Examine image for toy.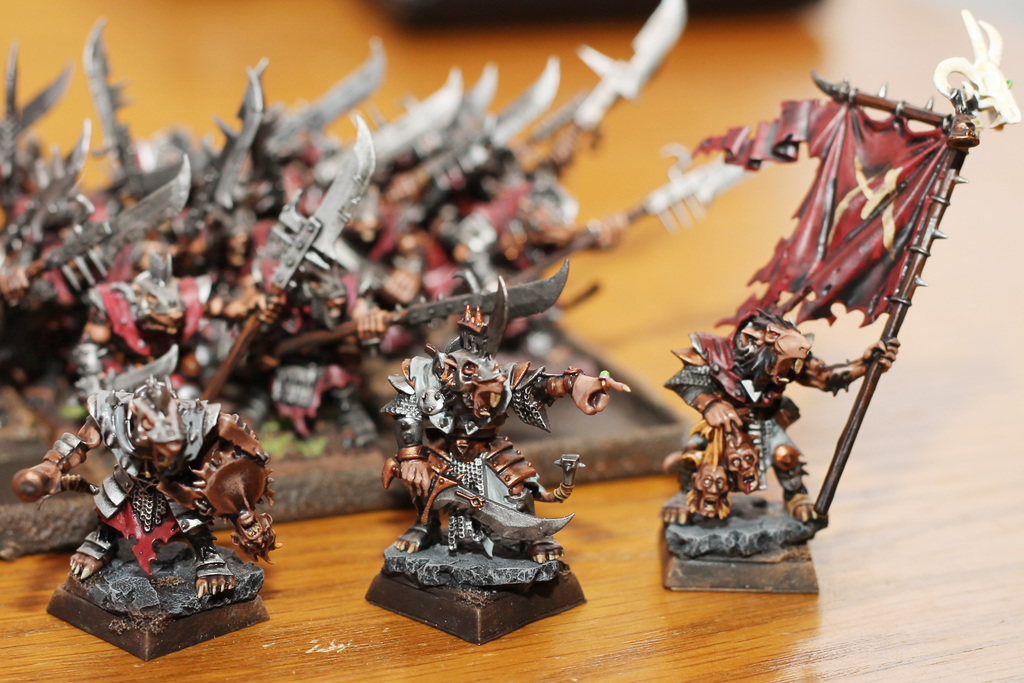
Examination result: x1=15, y1=350, x2=280, y2=661.
